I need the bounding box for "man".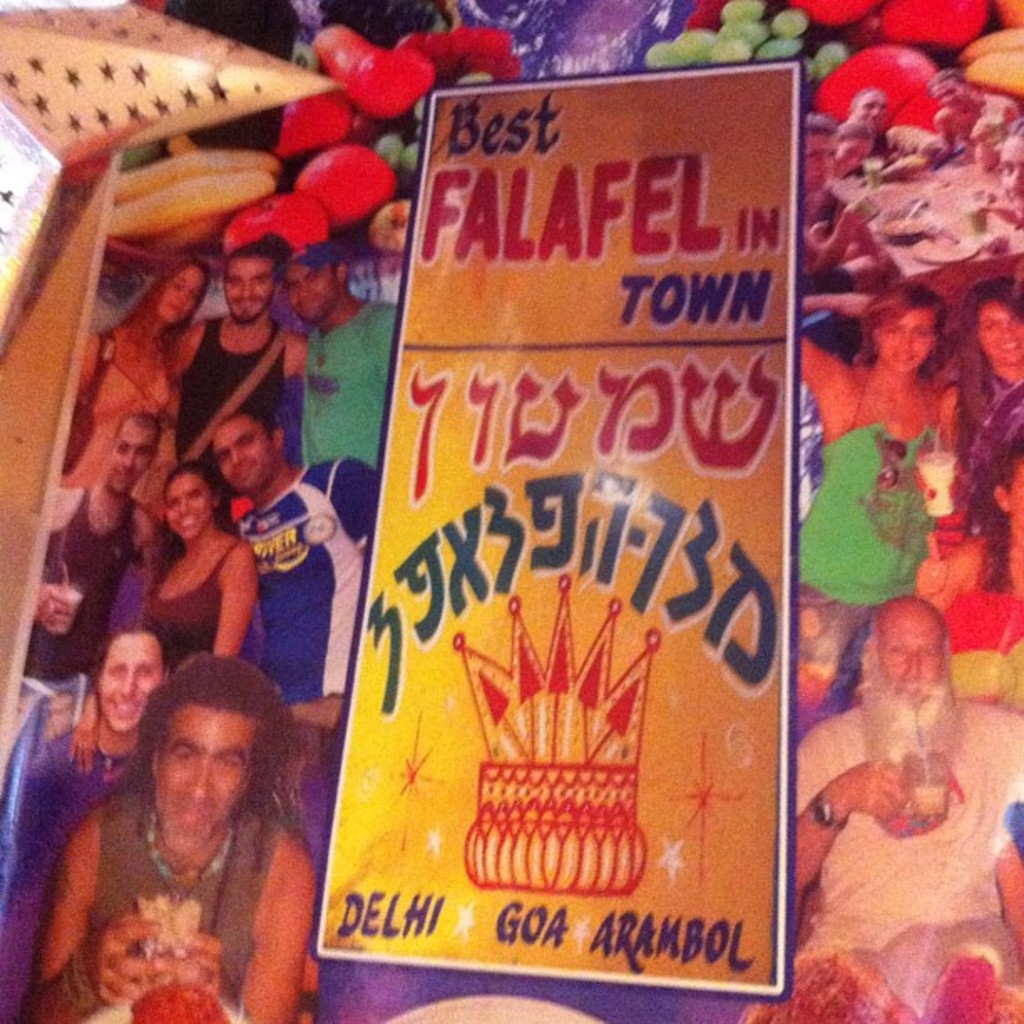
Here it is: {"x1": 17, "y1": 641, "x2": 360, "y2": 1012}.
